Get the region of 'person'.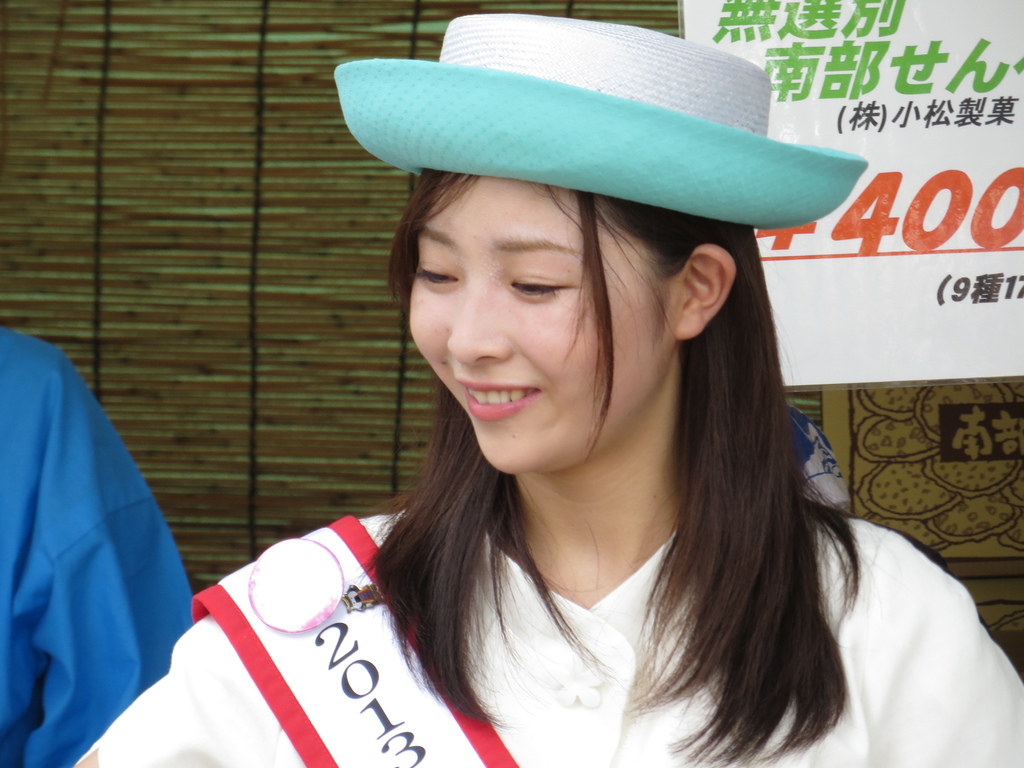
x1=0, y1=325, x2=195, y2=767.
